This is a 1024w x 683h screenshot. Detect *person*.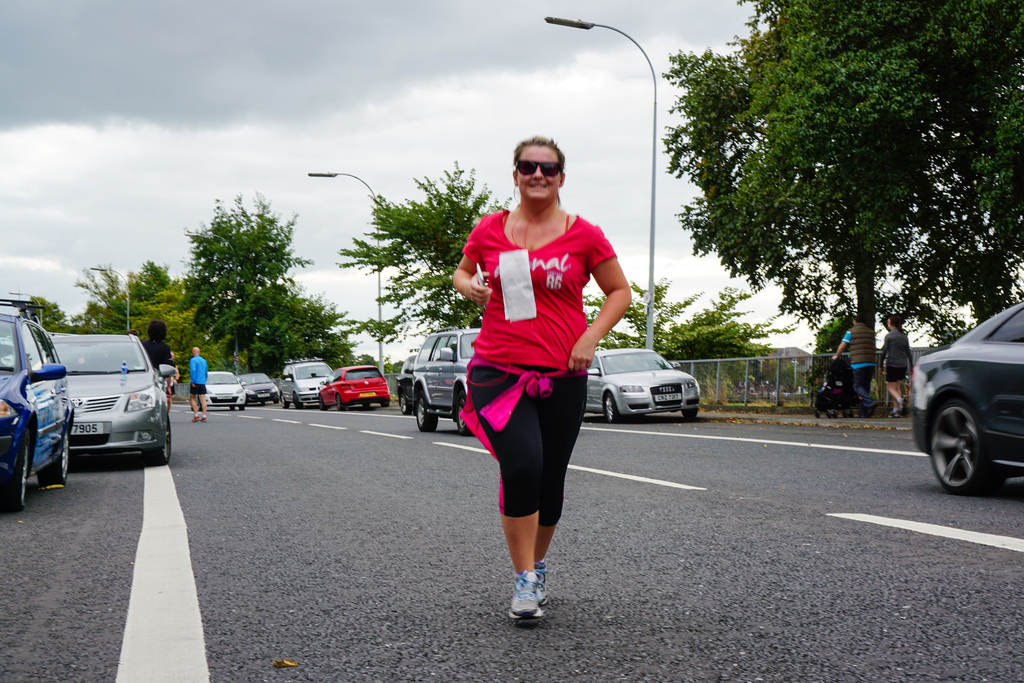
(832,309,877,420).
